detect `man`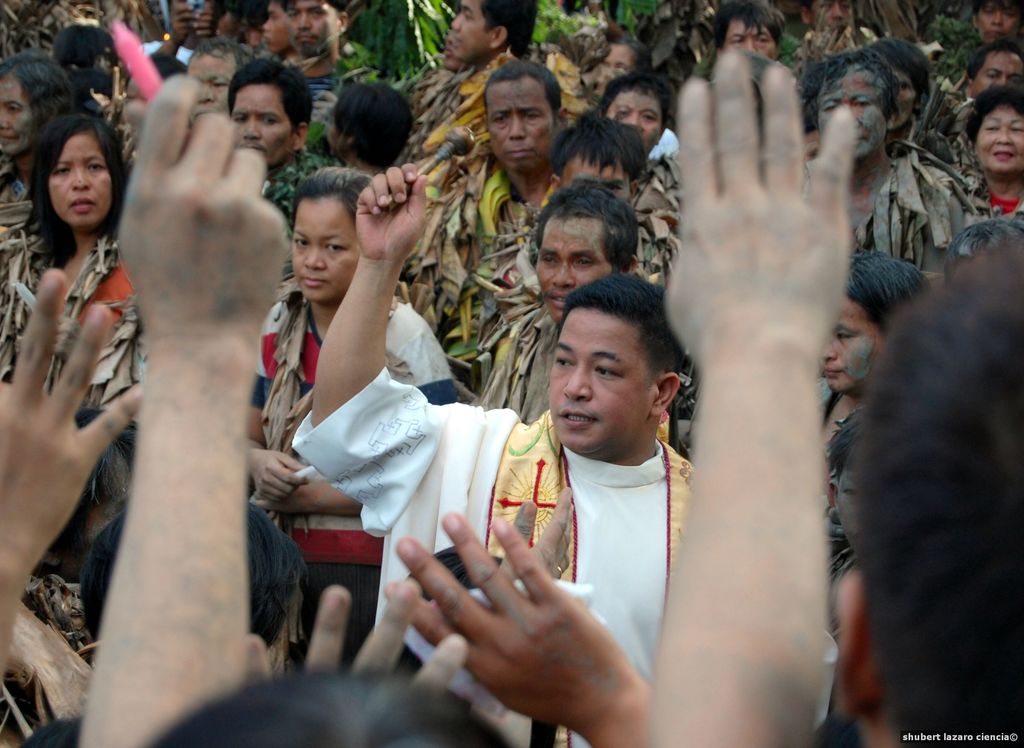
813, 52, 961, 254
